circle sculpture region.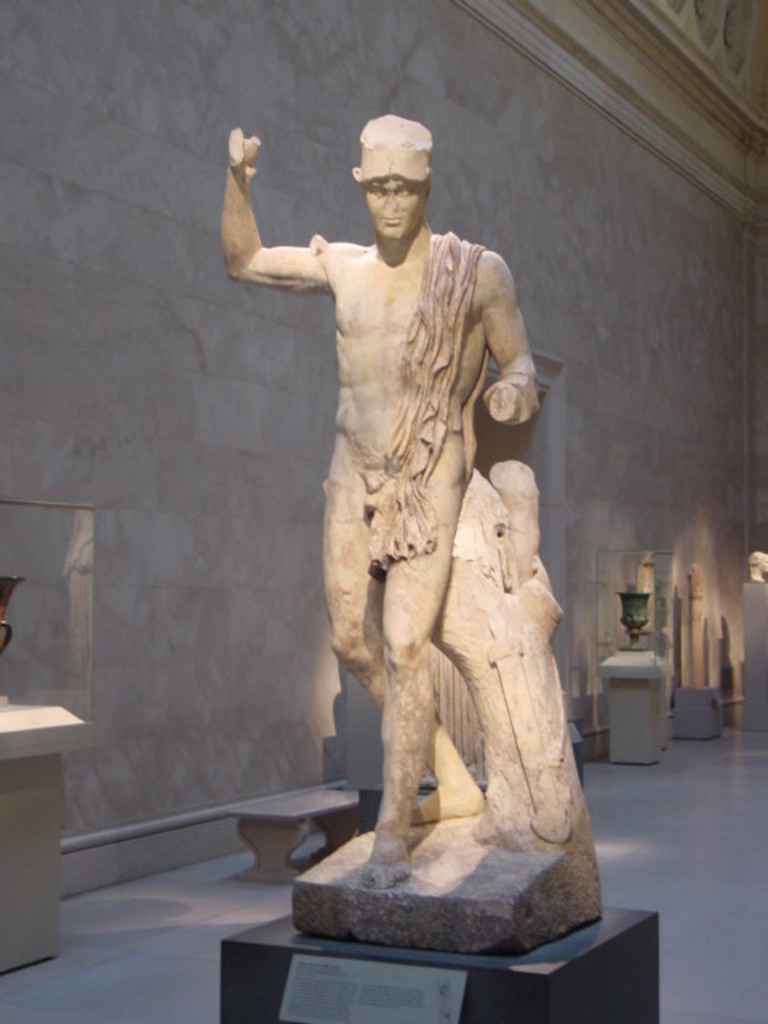
Region: crop(744, 552, 766, 584).
